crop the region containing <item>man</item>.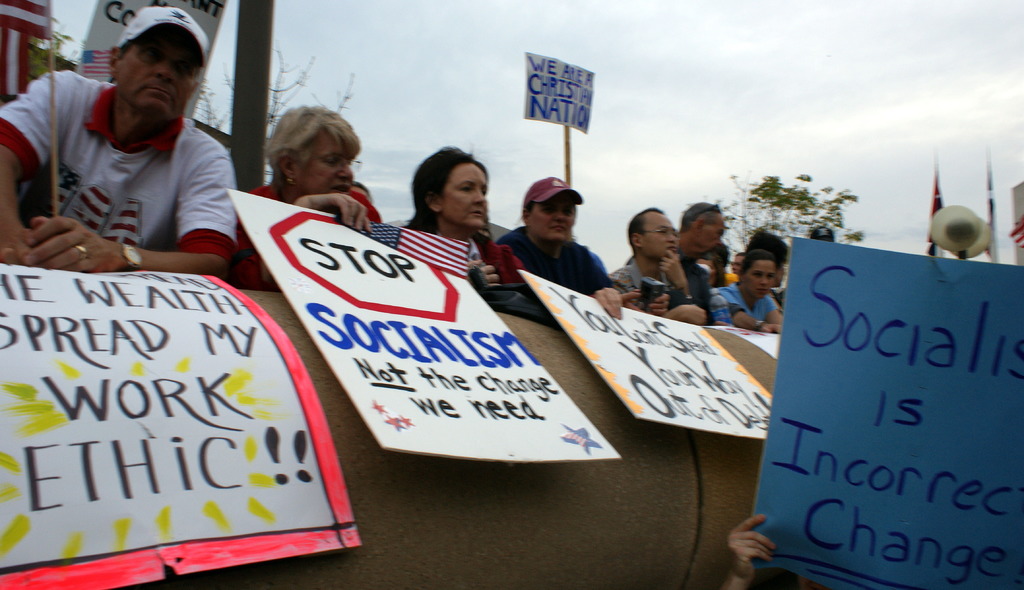
Crop region: crop(679, 206, 733, 315).
